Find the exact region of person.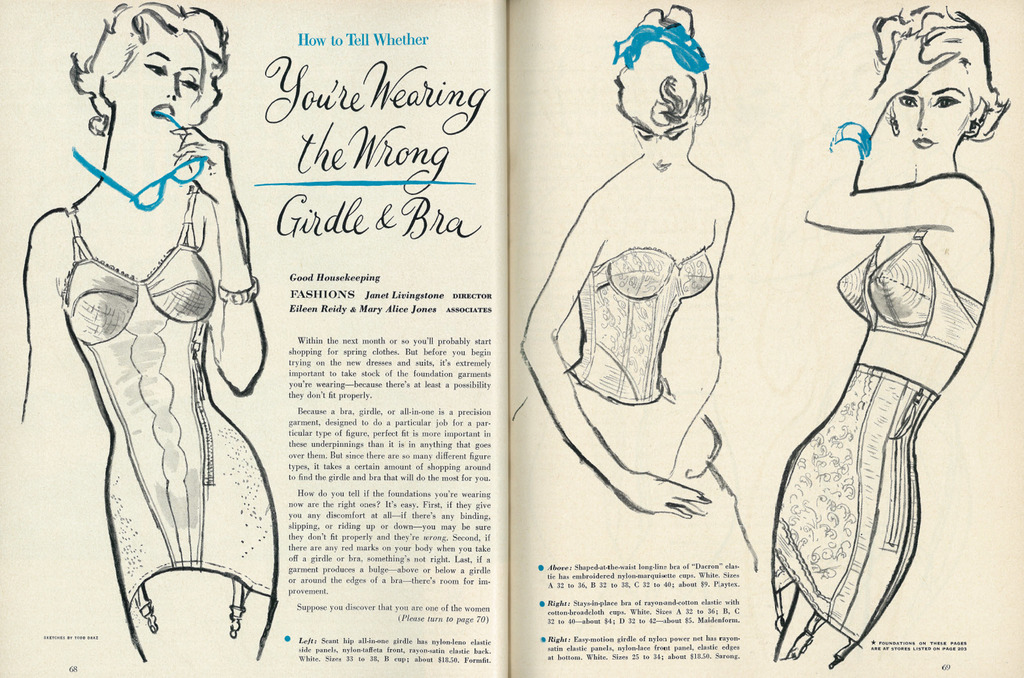
Exact region: 772/1/1010/666.
